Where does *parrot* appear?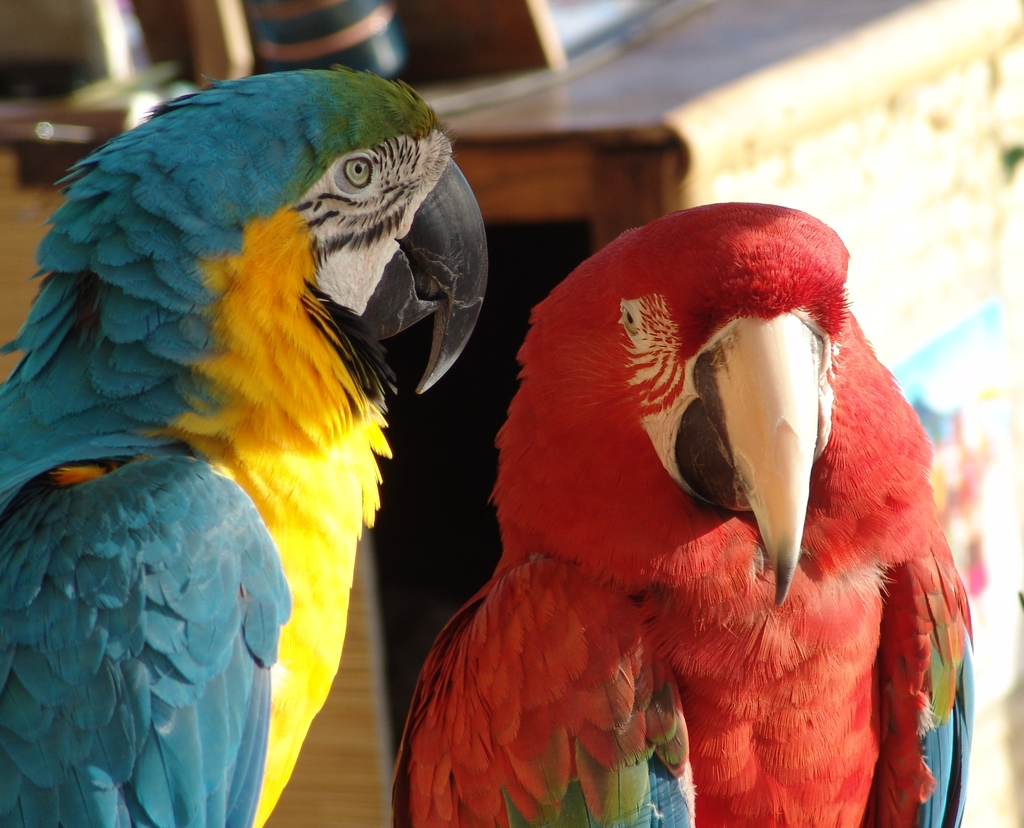
Appears at crop(397, 197, 973, 827).
